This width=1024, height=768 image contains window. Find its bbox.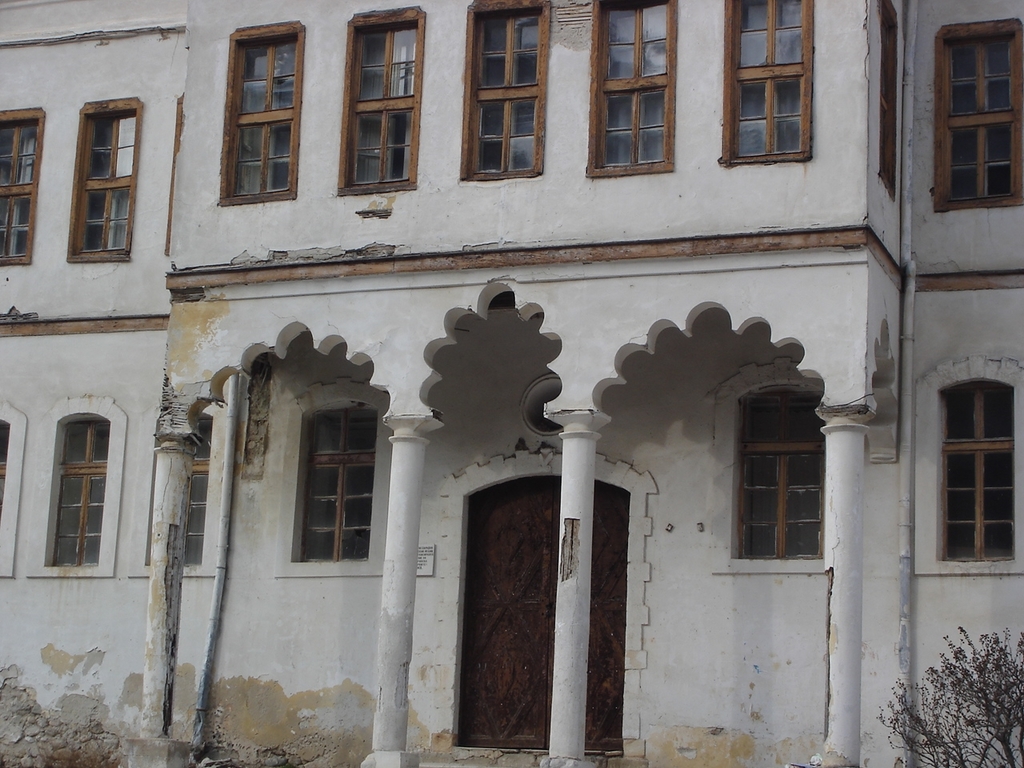
box(450, 0, 546, 181).
